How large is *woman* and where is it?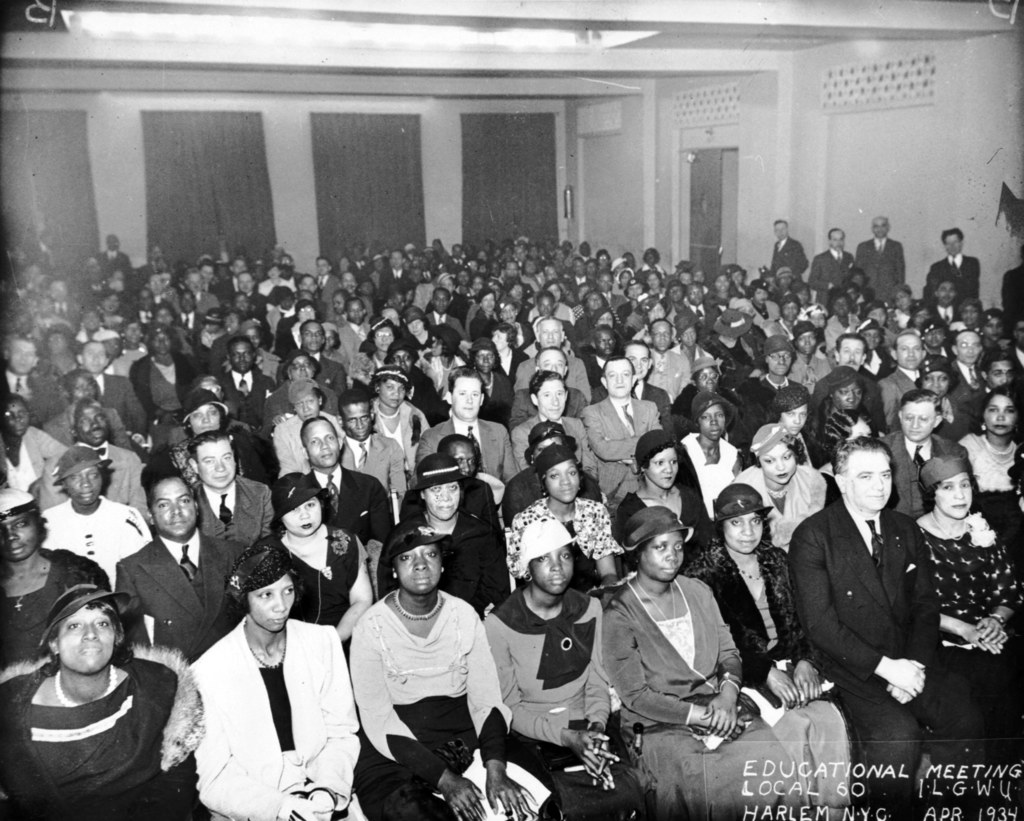
Bounding box: 11:564:183:813.
